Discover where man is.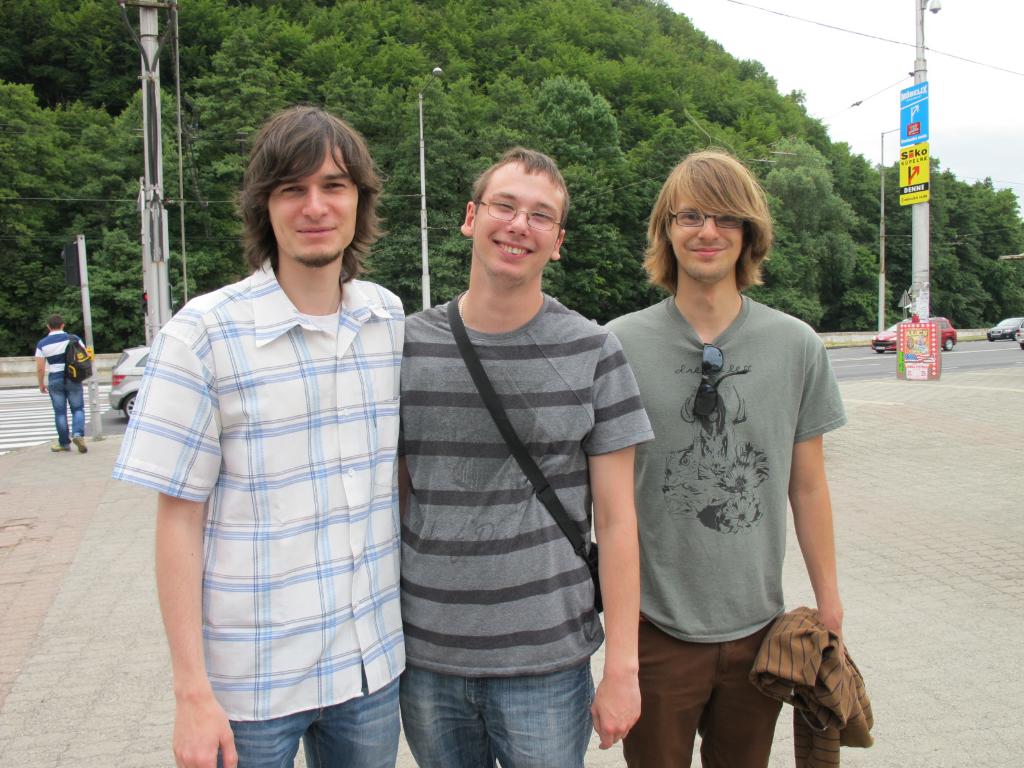
Discovered at [left=404, top=142, right=657, bottom=767].
